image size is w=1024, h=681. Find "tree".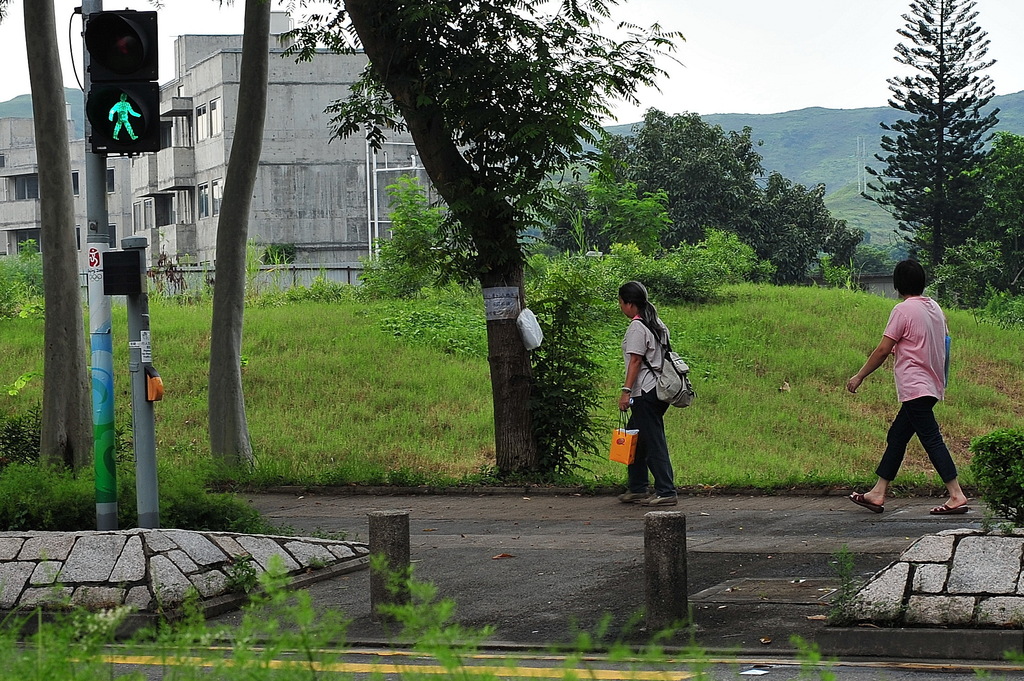
bbox=(874, 10, 1006, 294).
